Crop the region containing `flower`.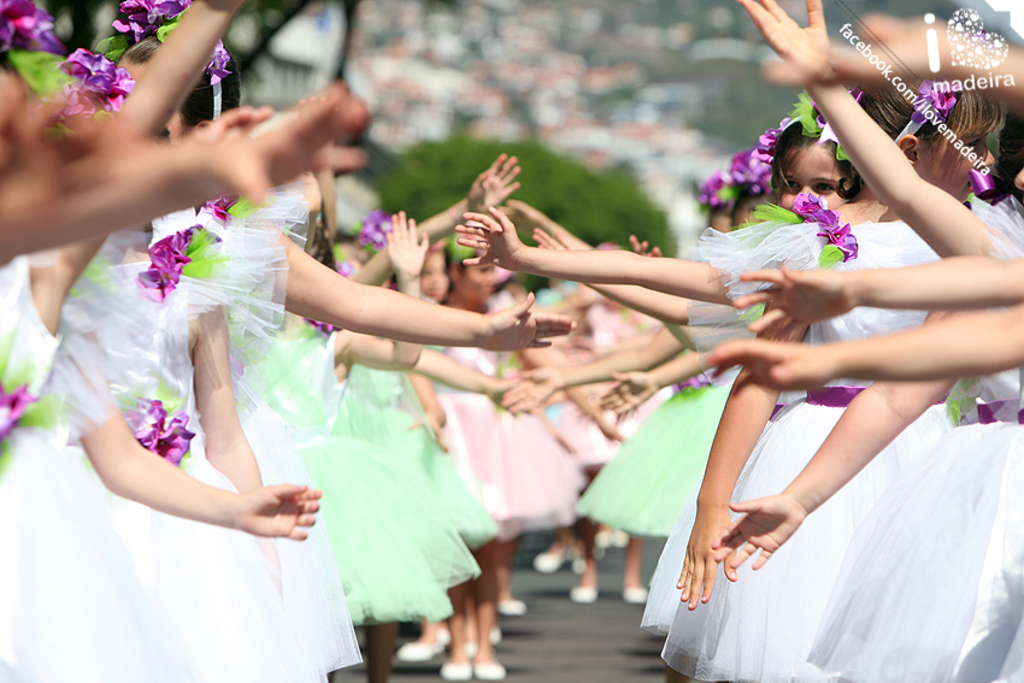
Crop region: box=[123, 217, 194, 301].
